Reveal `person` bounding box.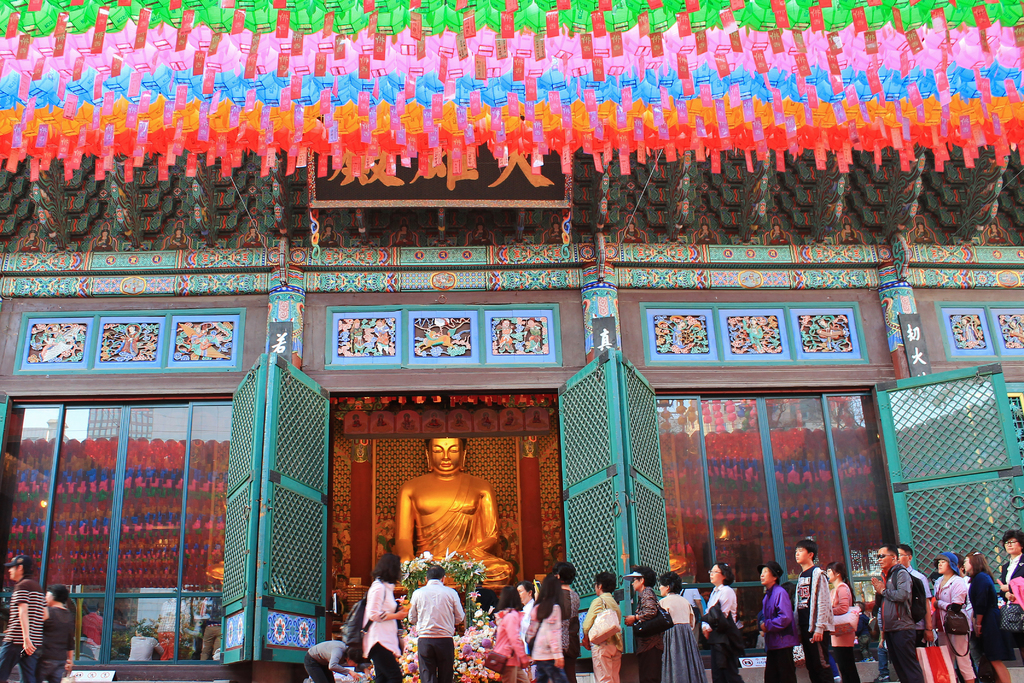
Revealed: 657,568,708,682.
